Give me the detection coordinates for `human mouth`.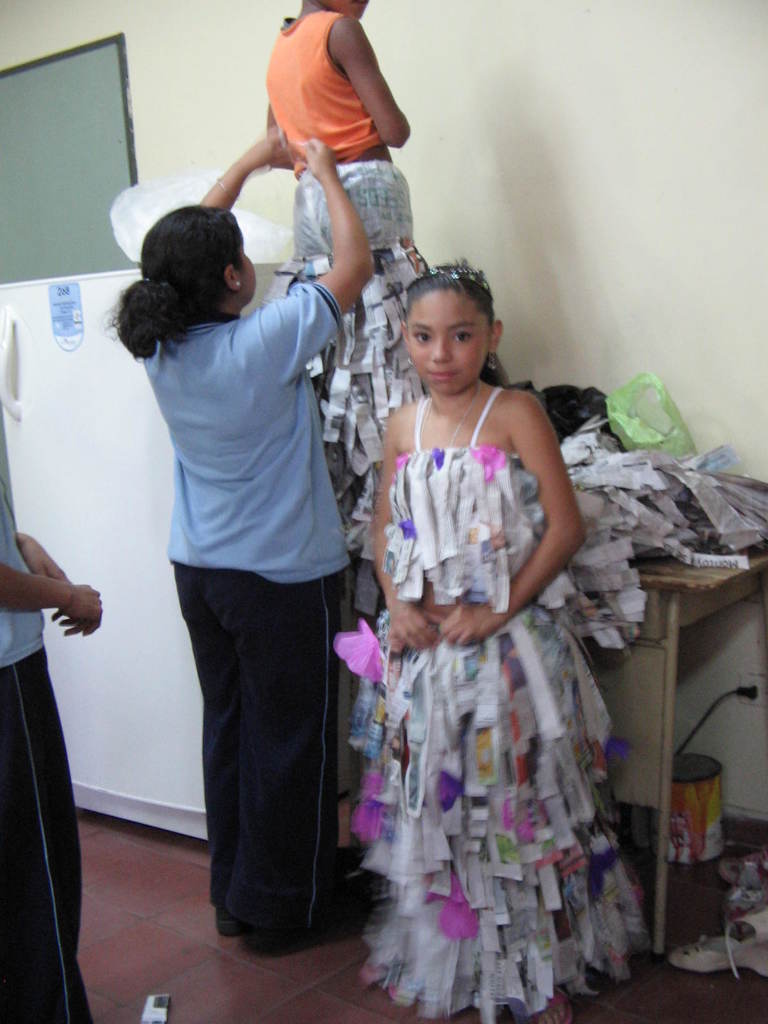
x1=424 y1=365 x2=459 y2=385.
